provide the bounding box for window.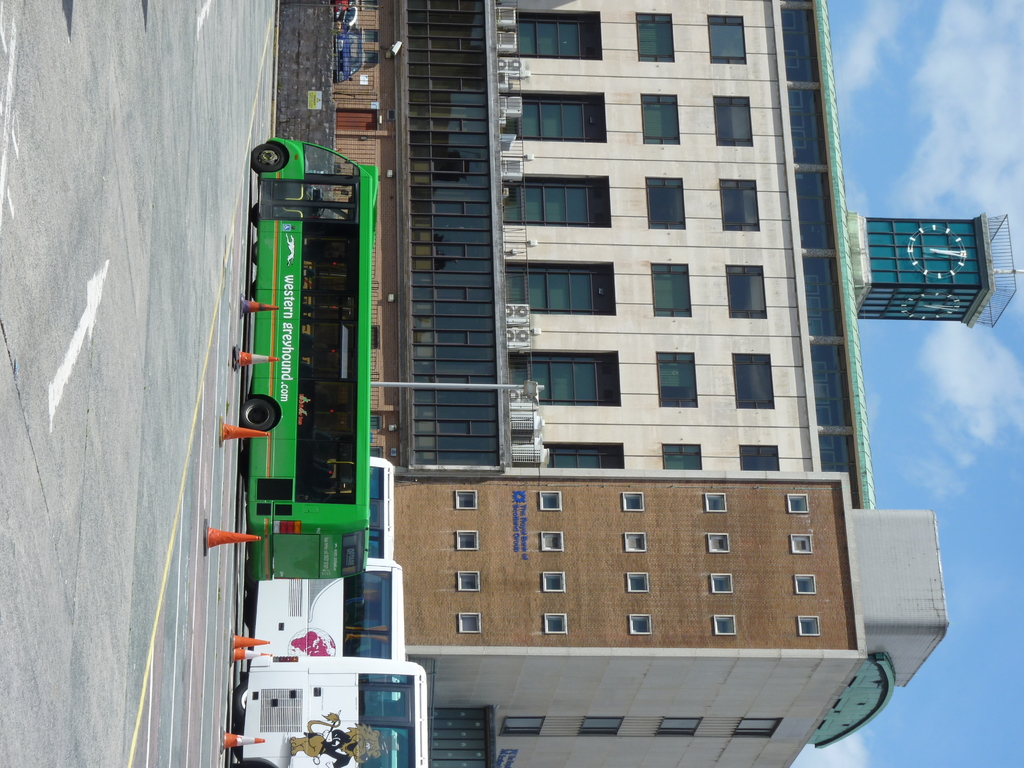
650, 177, 685, 230.
